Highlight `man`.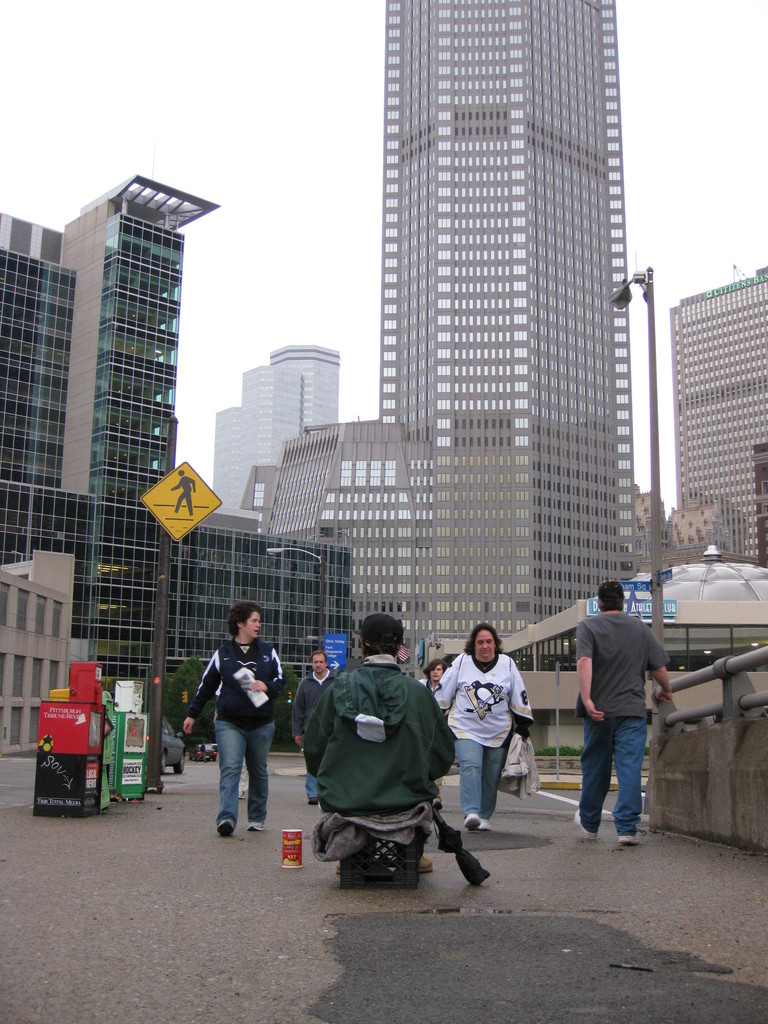
Highlighted region: 291:653:341:758.
